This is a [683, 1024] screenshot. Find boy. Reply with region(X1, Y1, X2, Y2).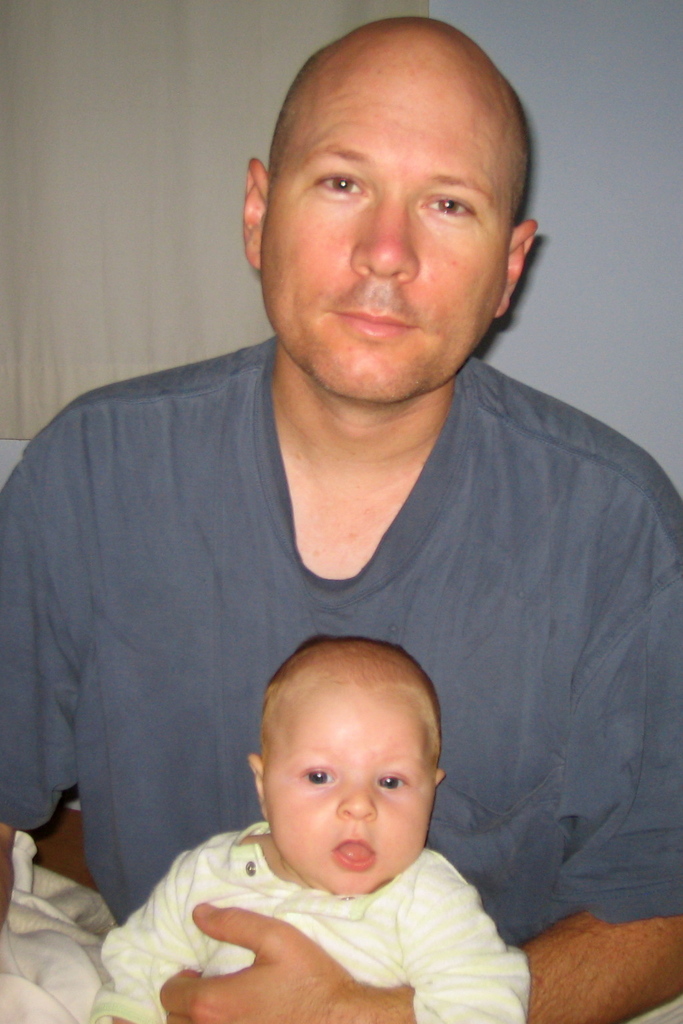
region(98, 637, 533, 1023).
